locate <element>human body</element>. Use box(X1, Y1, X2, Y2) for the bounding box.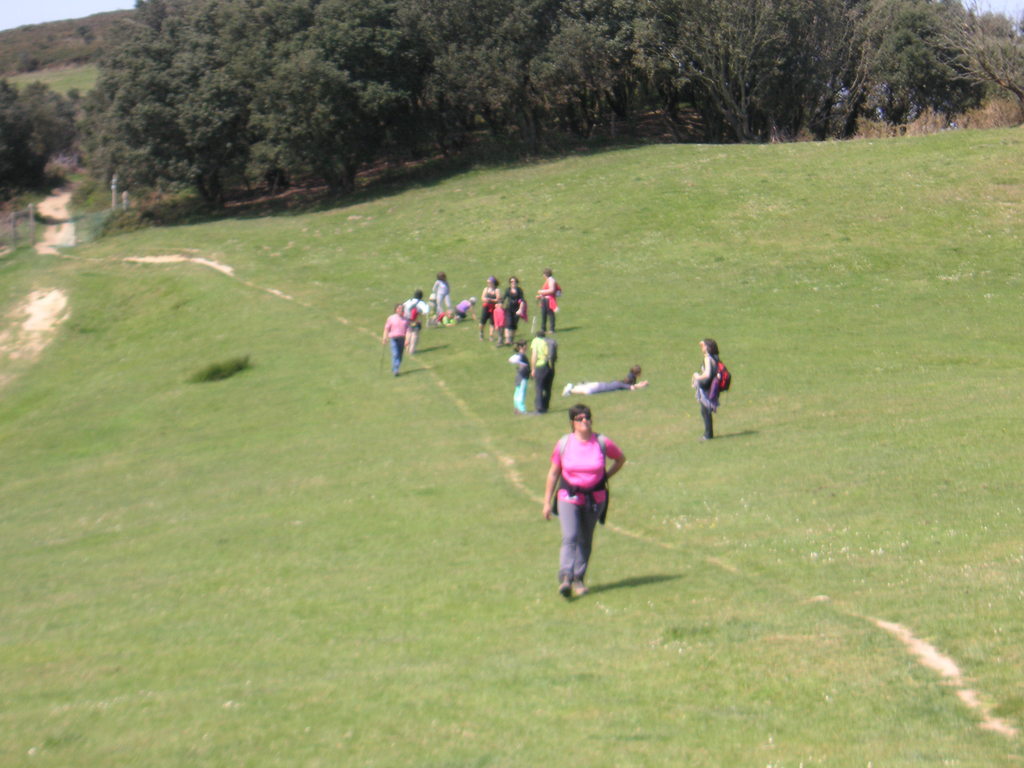
box(435, 278, 454, 308).
